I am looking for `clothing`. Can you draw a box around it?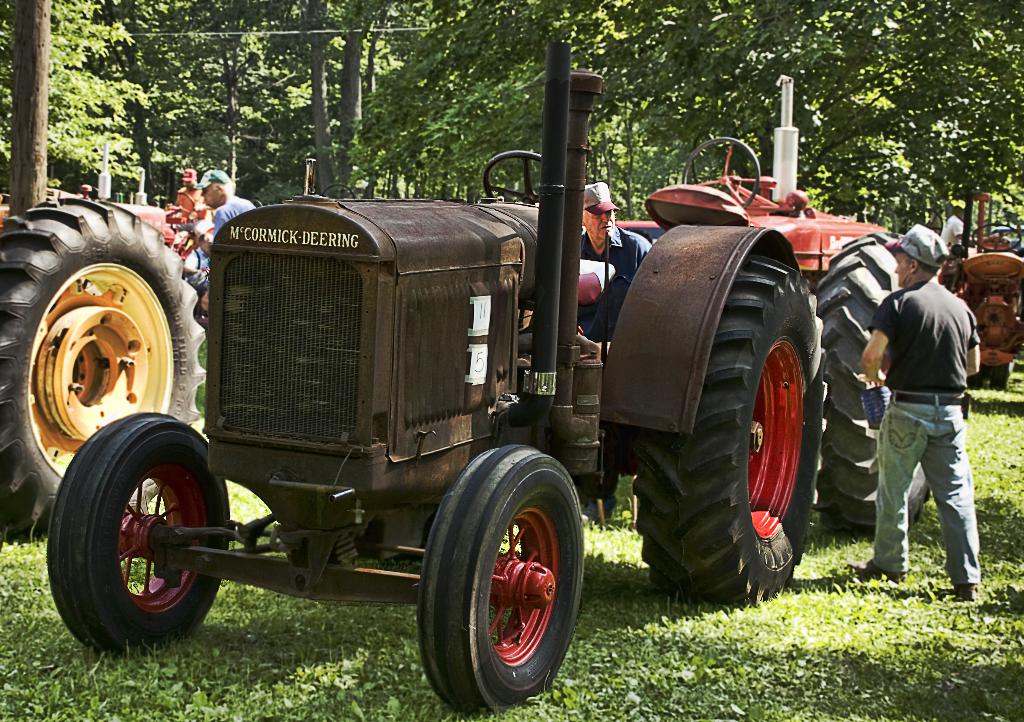
Sure, the bounding box is bbox(872, 287, 984, 378).
